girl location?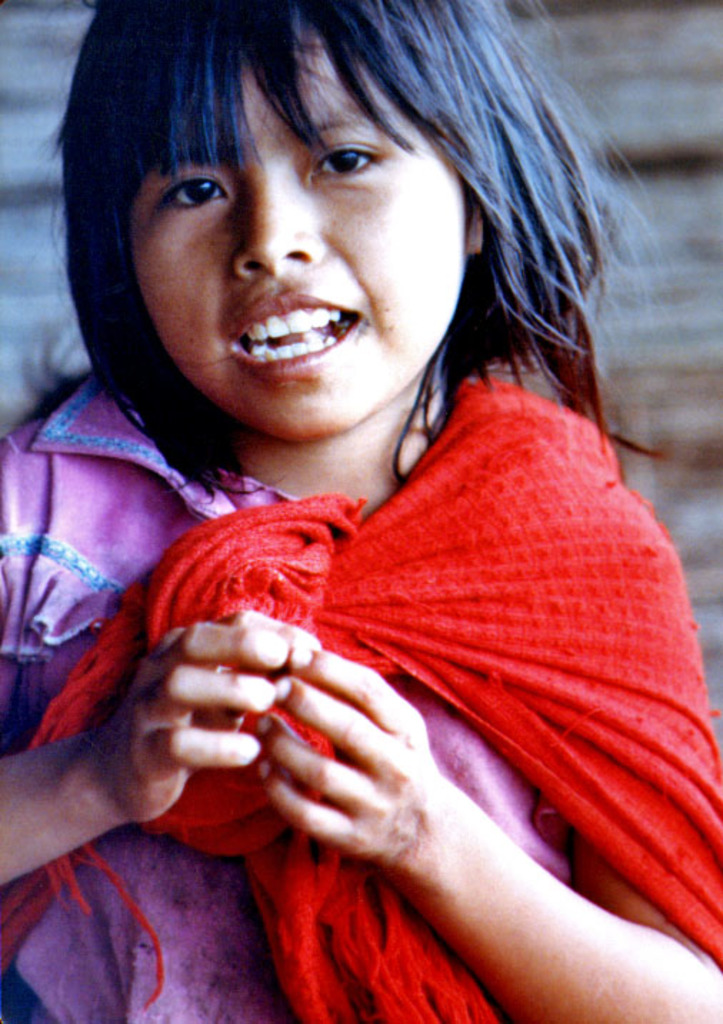
select_region(0, 0, 722, 1023)
